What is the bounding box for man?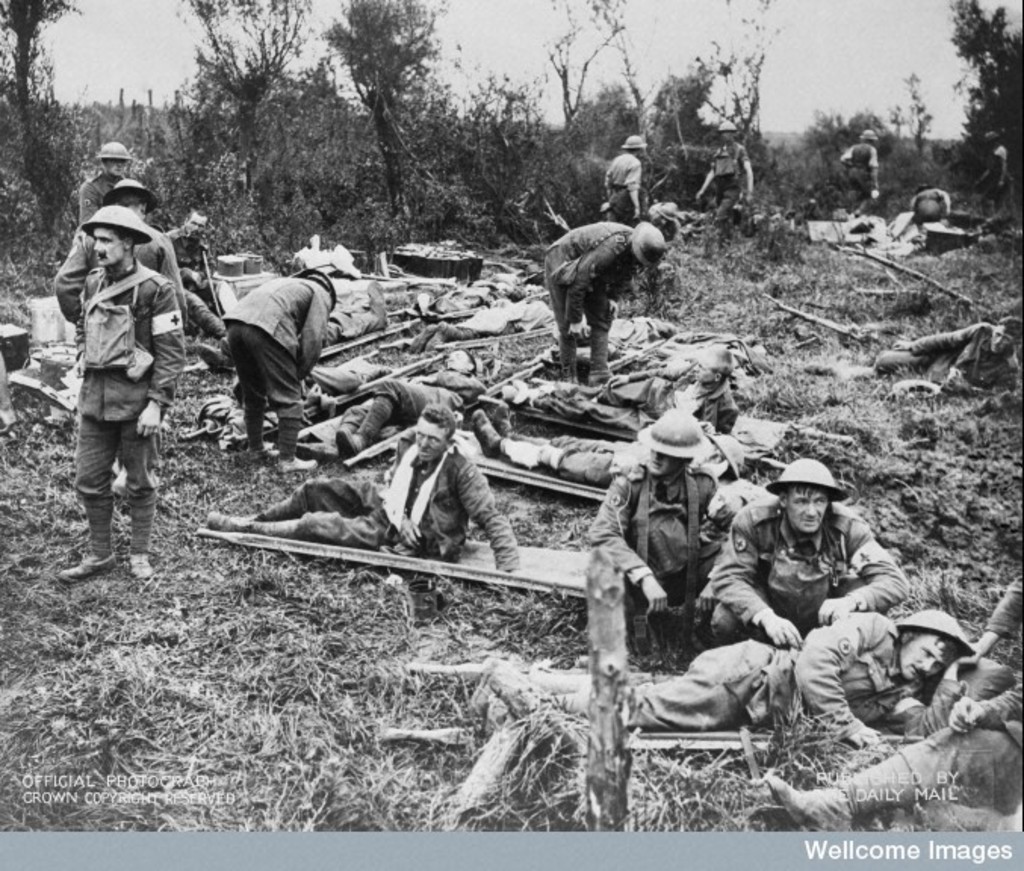
x1=64 y1=144 x2=124 y2=227.
